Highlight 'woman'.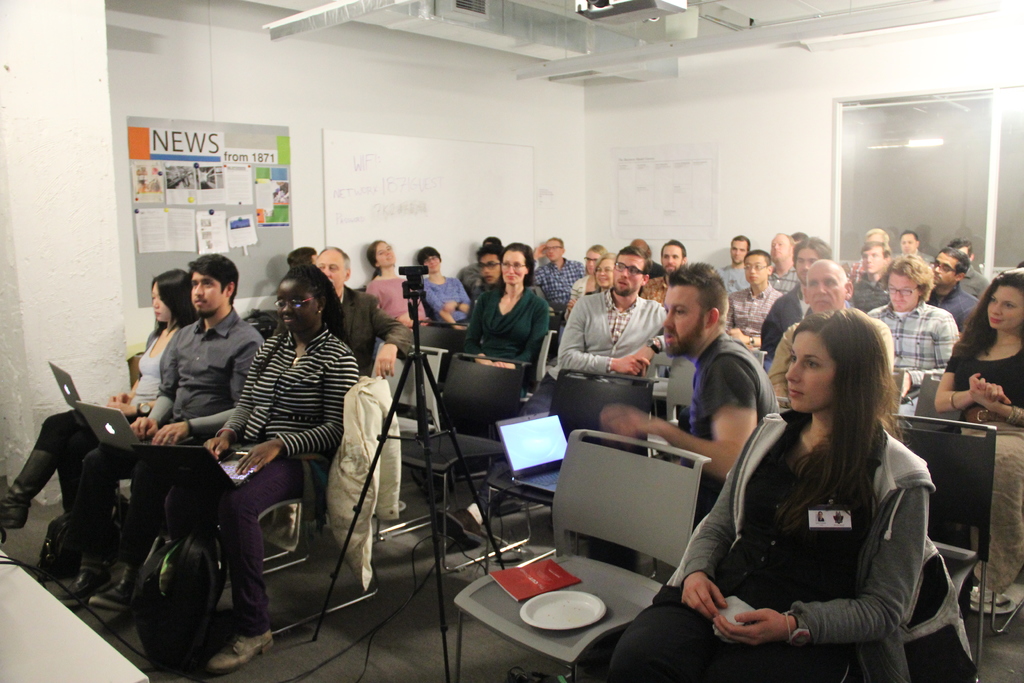
Highlighted region: region(579, 253, 616, 295).
